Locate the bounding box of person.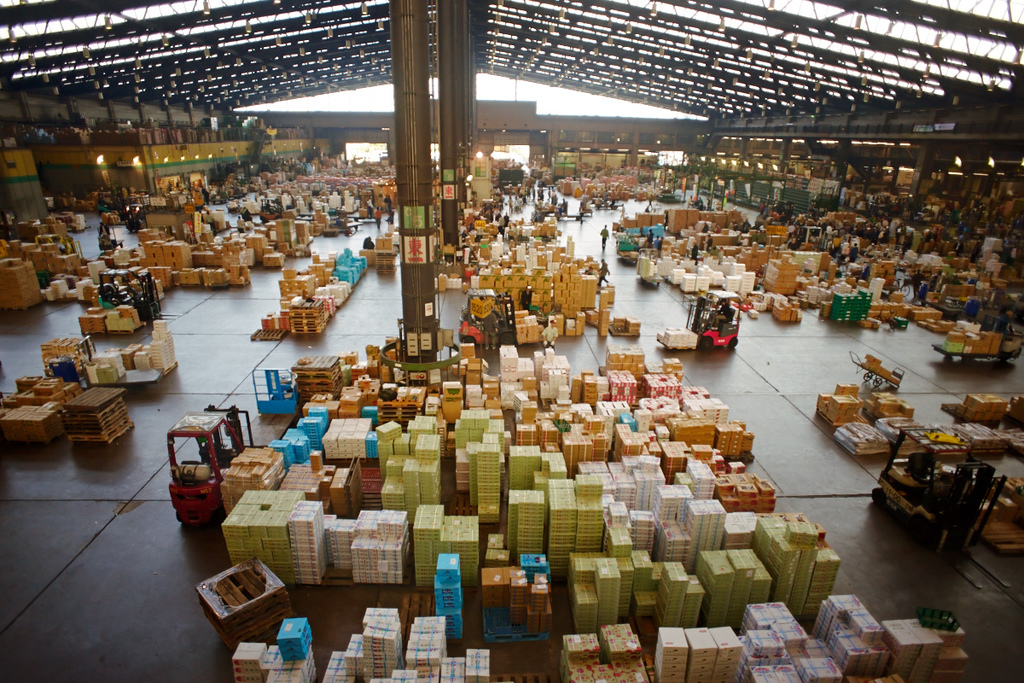
Bounding box: pyautogui.locateOnScreen(601, 219, 611, 256).
